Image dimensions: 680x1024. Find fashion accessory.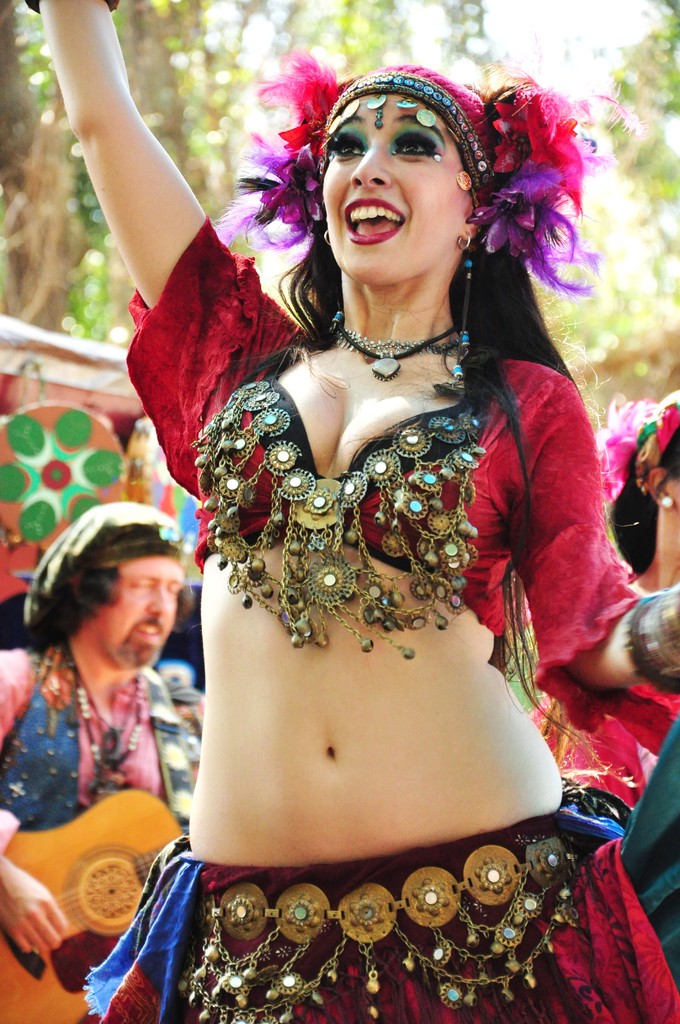
[458,255,471,371].
